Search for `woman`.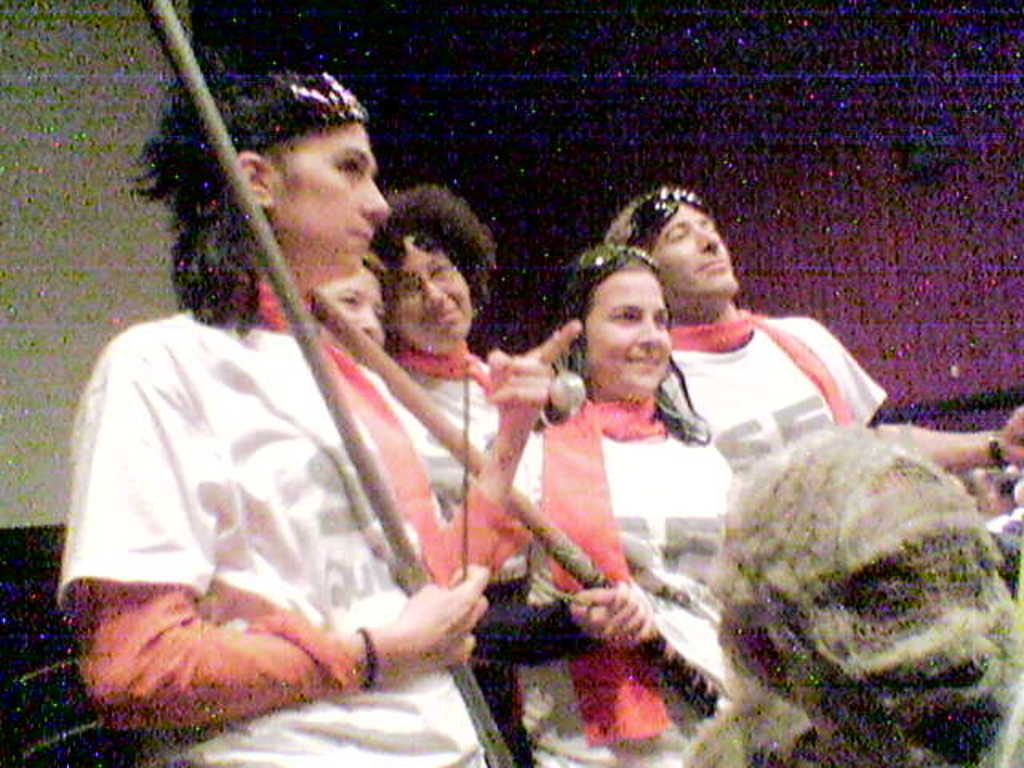
Found at [left=312, top=250, right=390, bottom=354].
